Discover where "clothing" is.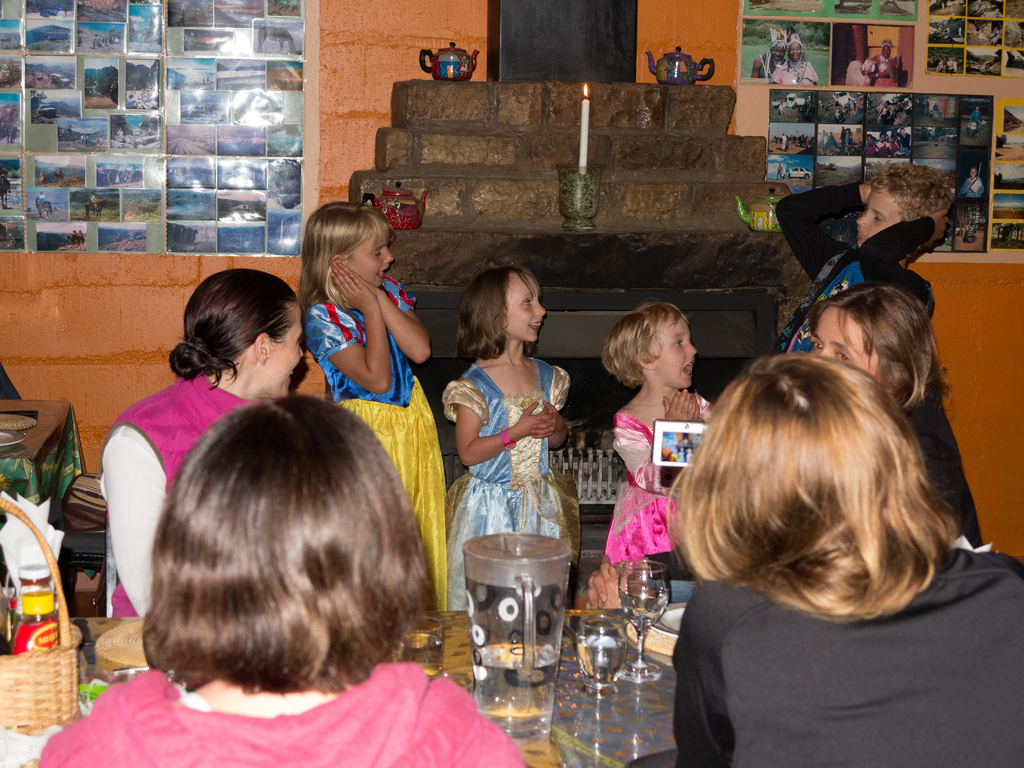
Discovered at (776, 54, 824, 90).
